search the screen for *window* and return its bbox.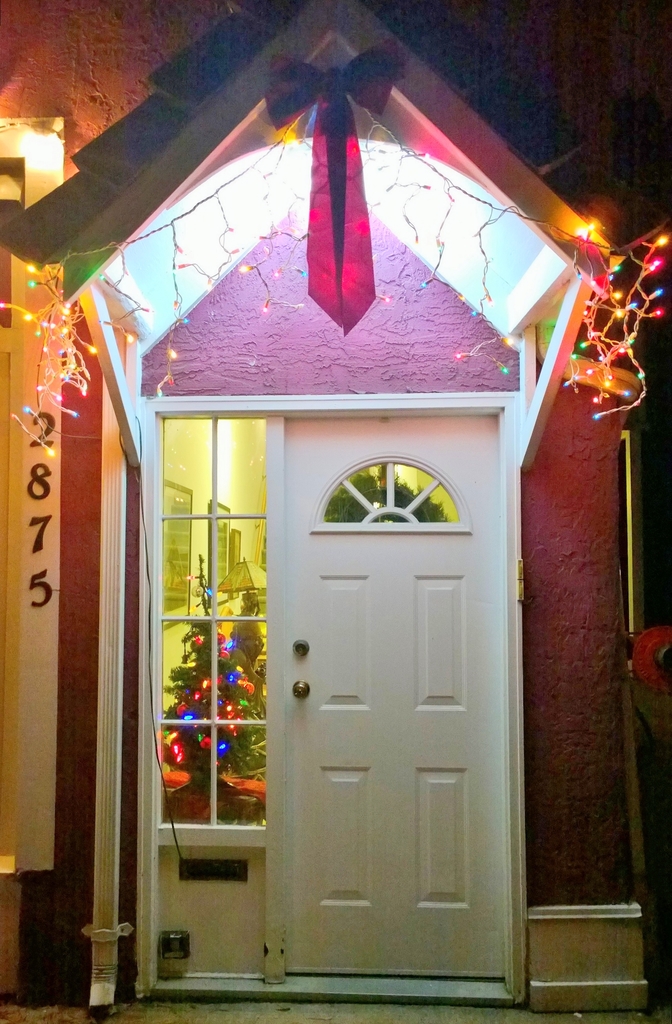
Found: pyautogui.locateOnScreen(628, 396, 671, 645).
